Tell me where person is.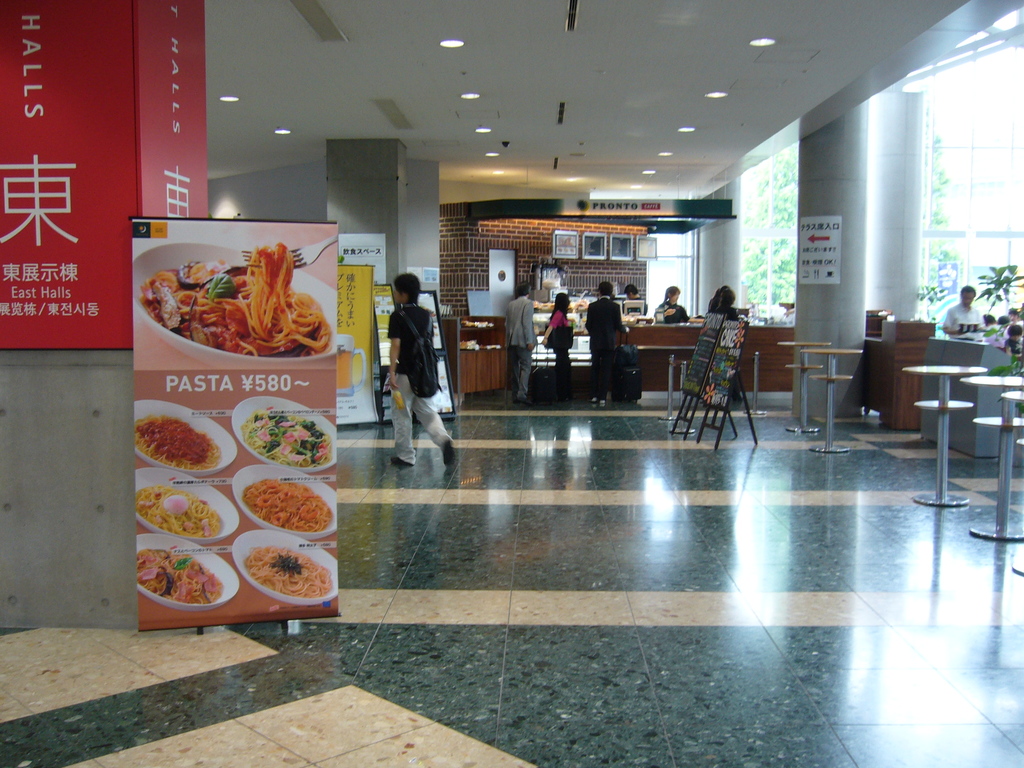
person is at (536,284,576,383).
